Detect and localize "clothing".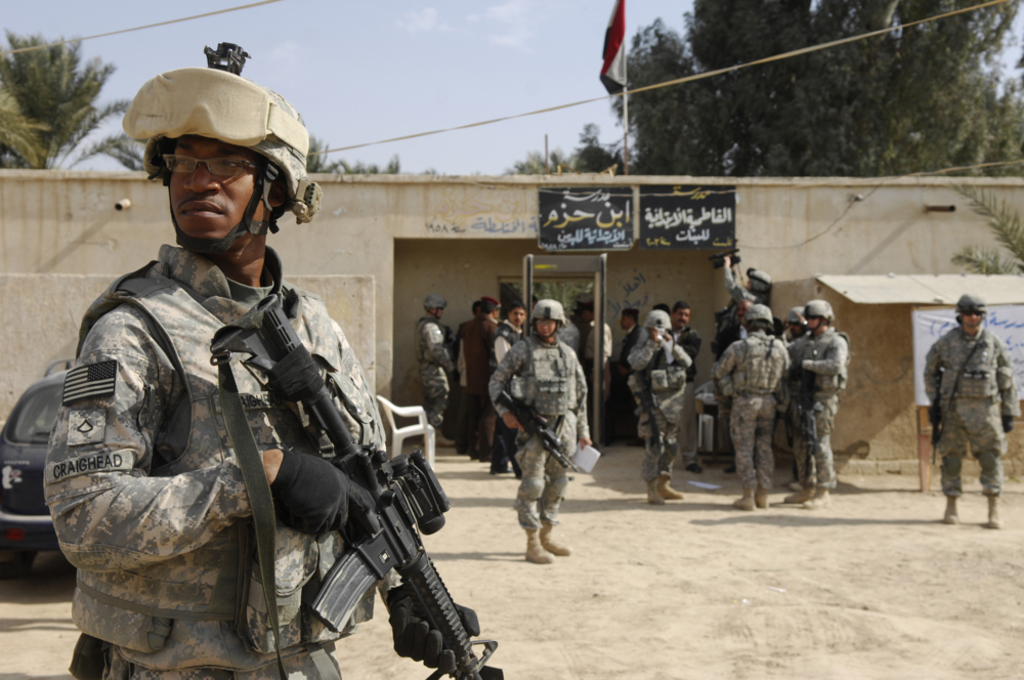
Localized at BBox(934, 285, 1020, 511).
